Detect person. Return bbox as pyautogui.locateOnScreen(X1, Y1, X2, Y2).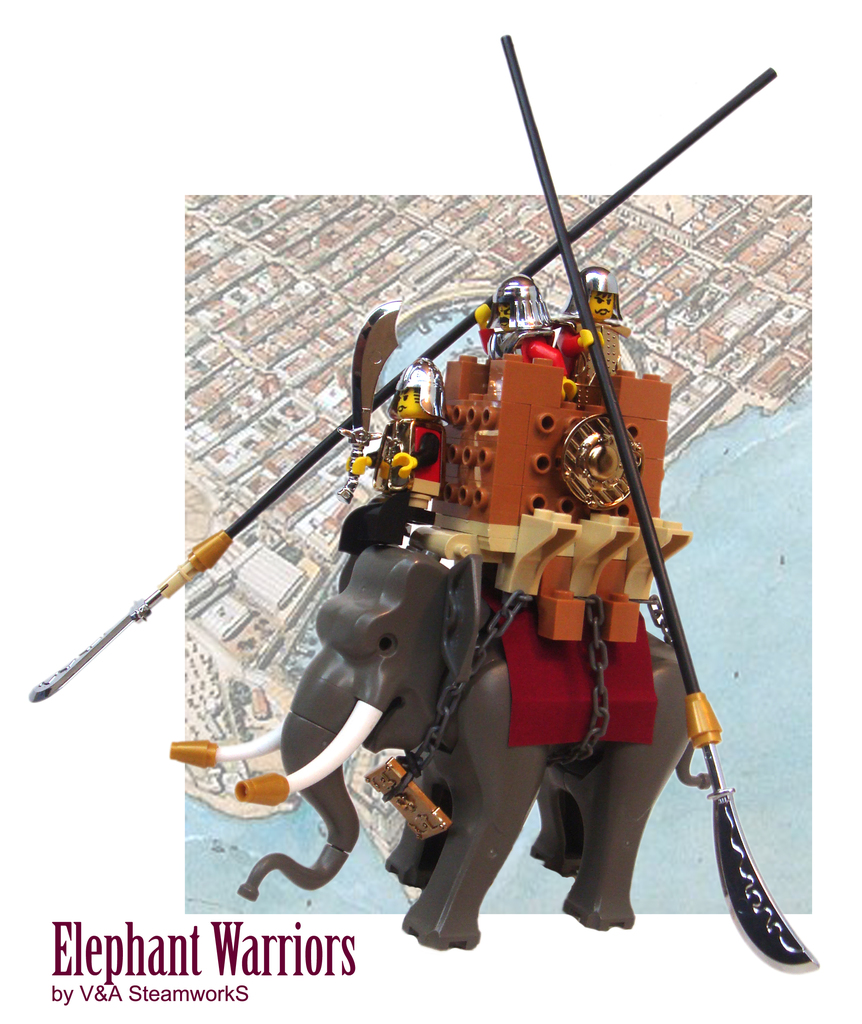
pyautogui.locateOnScreen(343, 389, 443, 546).
